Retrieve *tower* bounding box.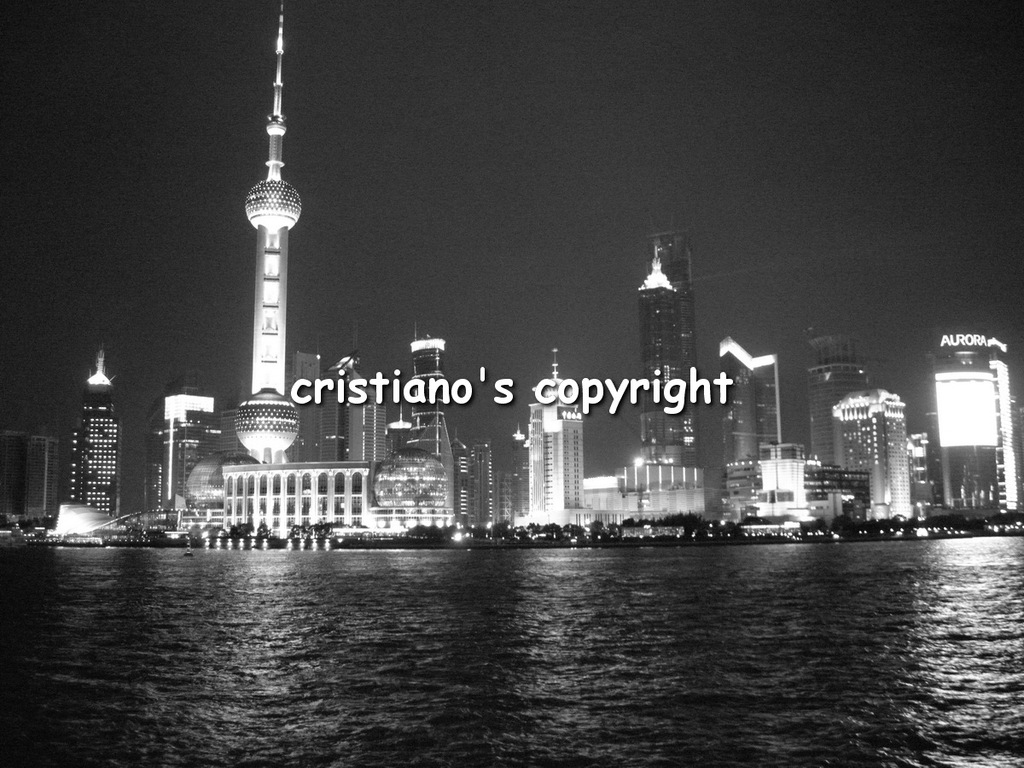
Bounding box: (x1=215, y1=39, x2=320, y2=428).
